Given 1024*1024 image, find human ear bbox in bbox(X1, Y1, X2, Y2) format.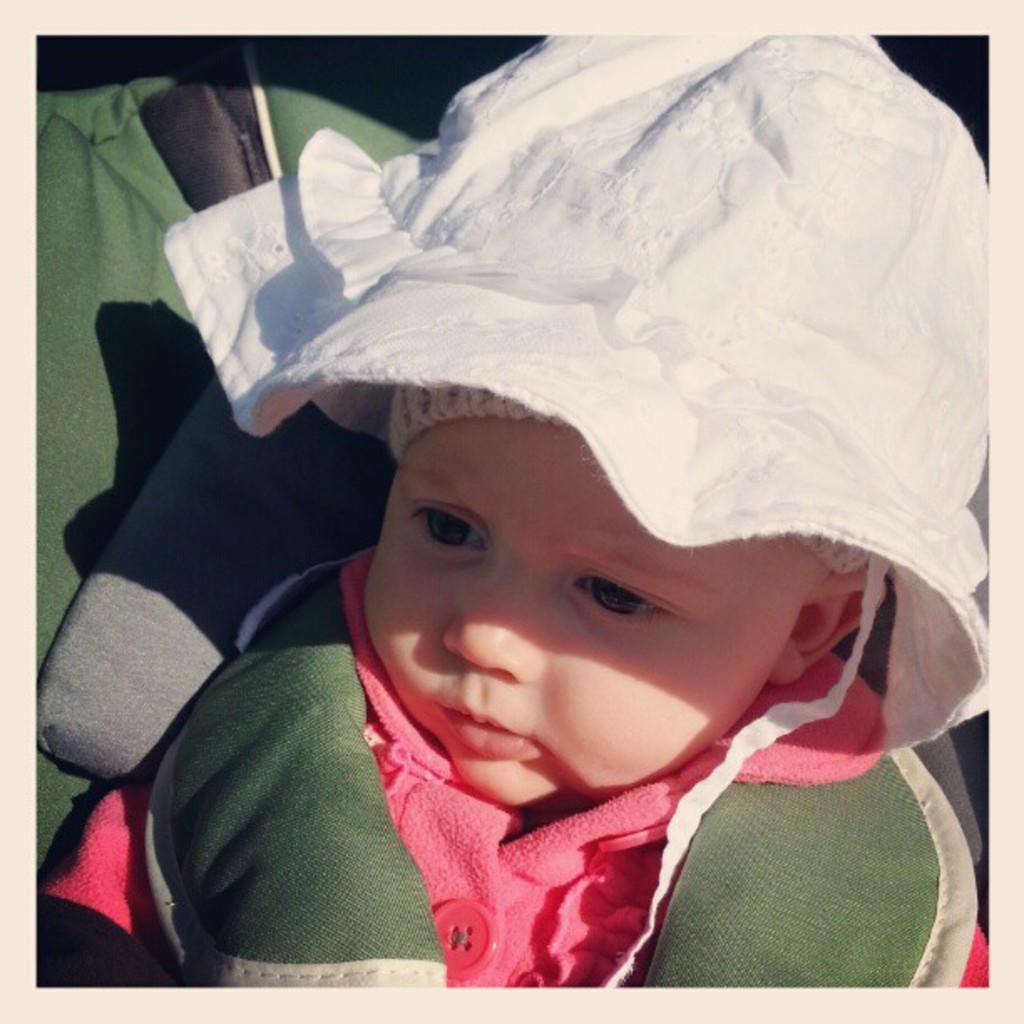
bbox(765, 574, 883, 686).
